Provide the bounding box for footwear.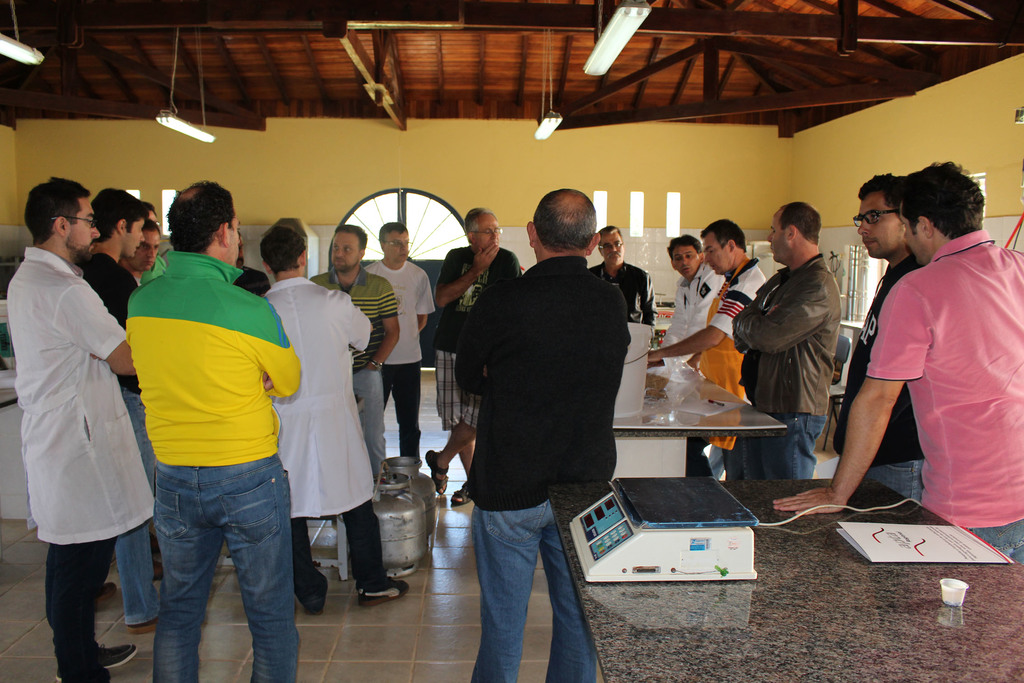
354/580/412/609.
